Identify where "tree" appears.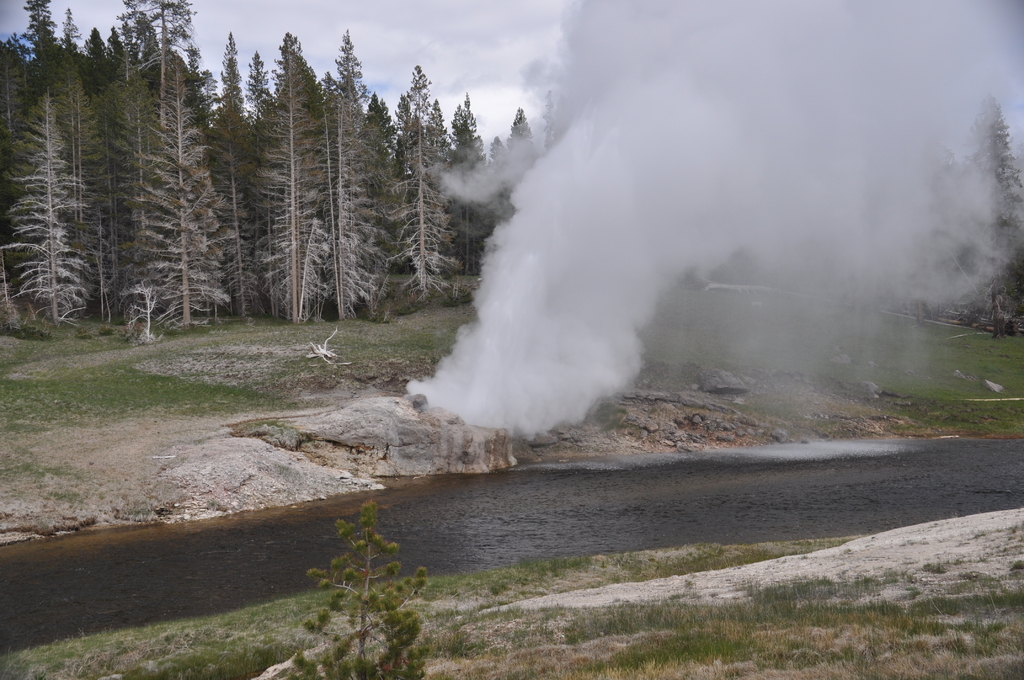
Appears at 122/0/209/67.
